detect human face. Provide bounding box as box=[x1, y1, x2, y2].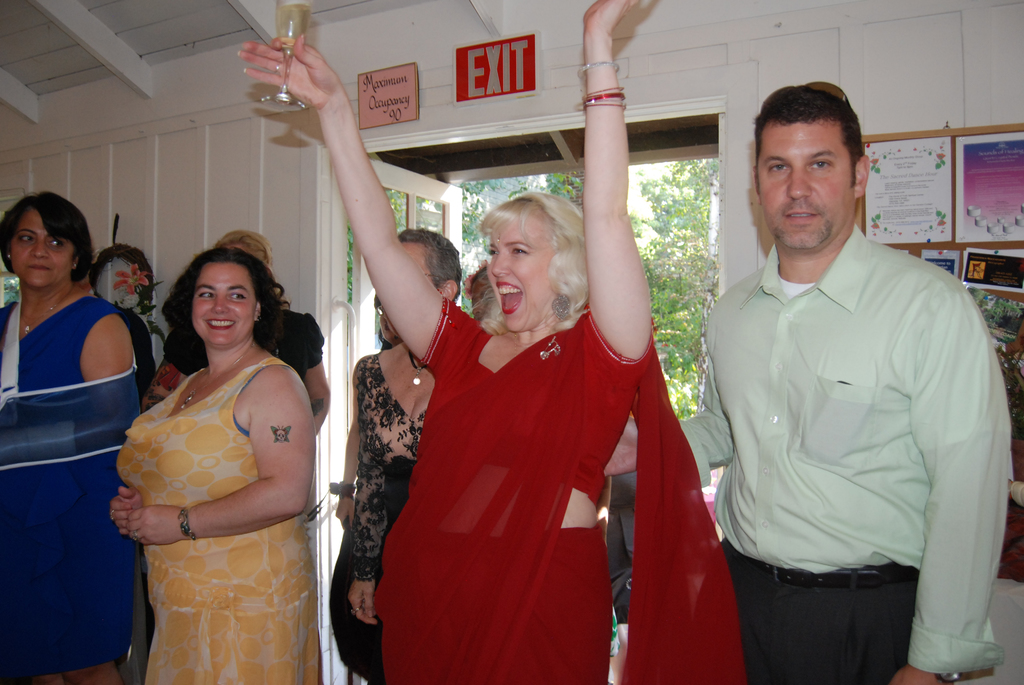
box=[7, 207, 76, 288].
